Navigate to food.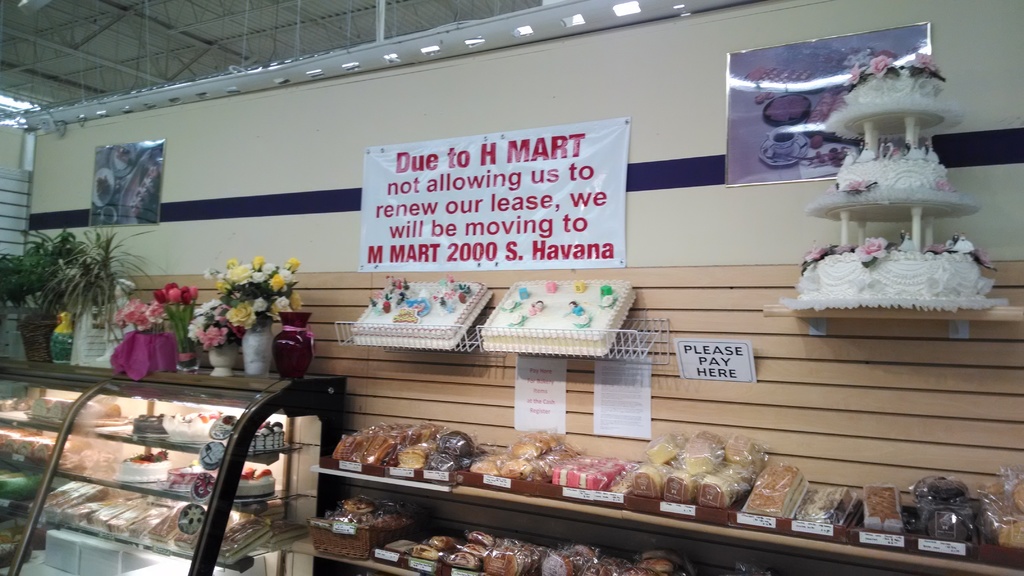
Navigation target: x1=746 y1=461 x2=804 y2=520.
